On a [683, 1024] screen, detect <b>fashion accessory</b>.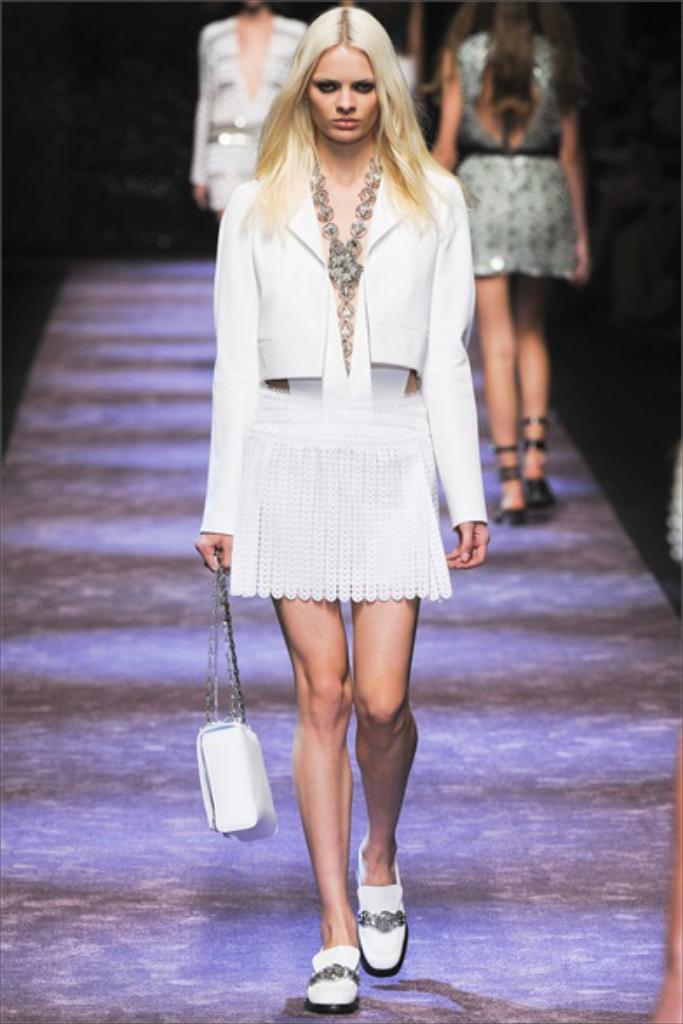
298, 944, 366, 1014.
